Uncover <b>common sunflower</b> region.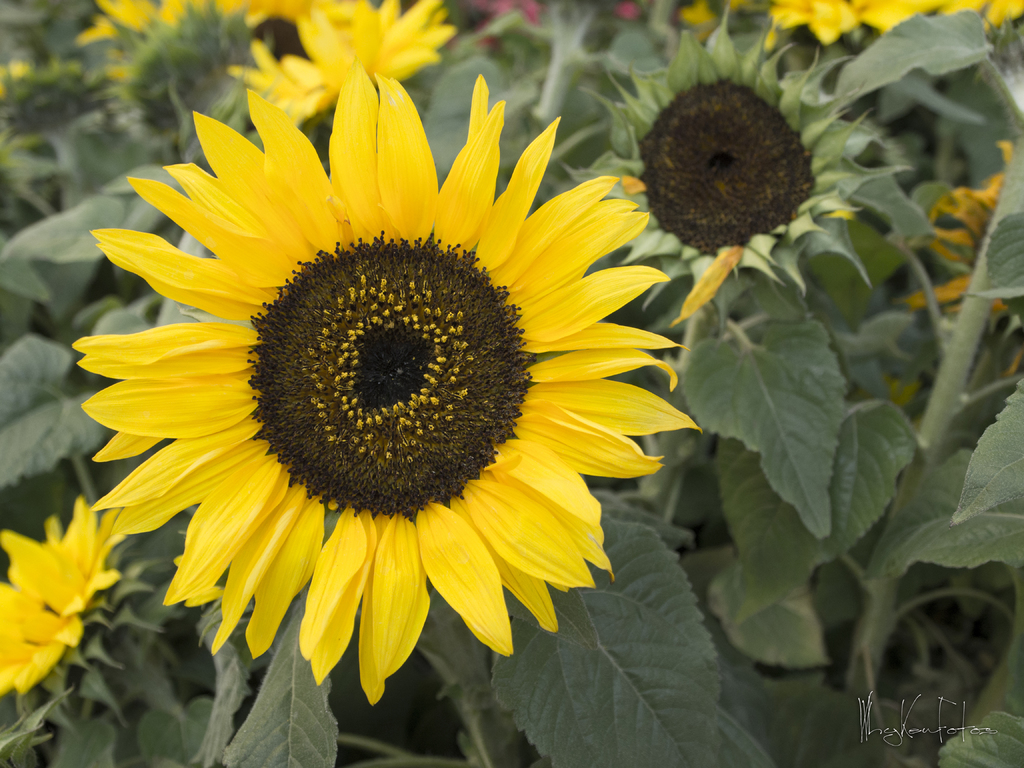
Uncovered: (897, 170, 1023, 401).
